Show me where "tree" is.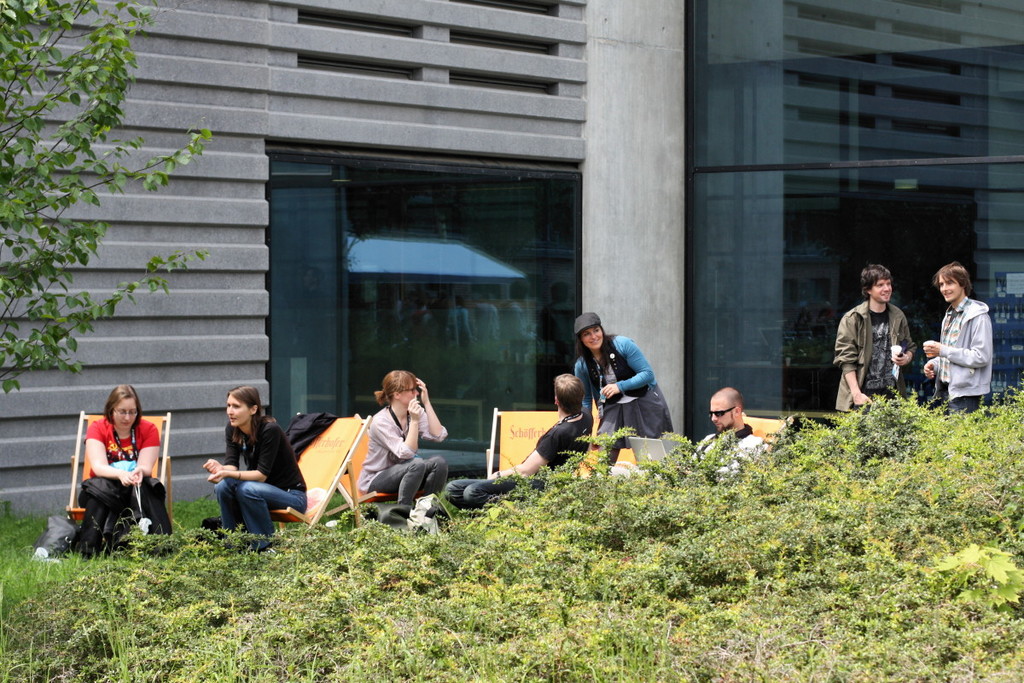
"tree" is at {"x1": 2, "y1": 0, "x2": 207, "y2": 388}.
